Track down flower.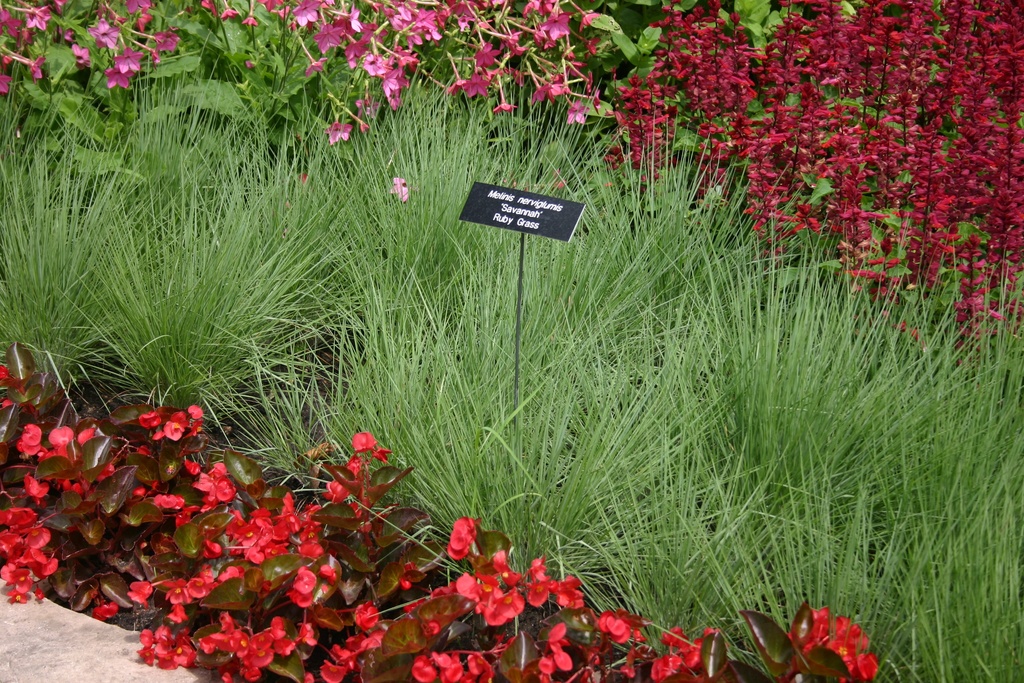
Tracked to [455, 75, 491, 104].
